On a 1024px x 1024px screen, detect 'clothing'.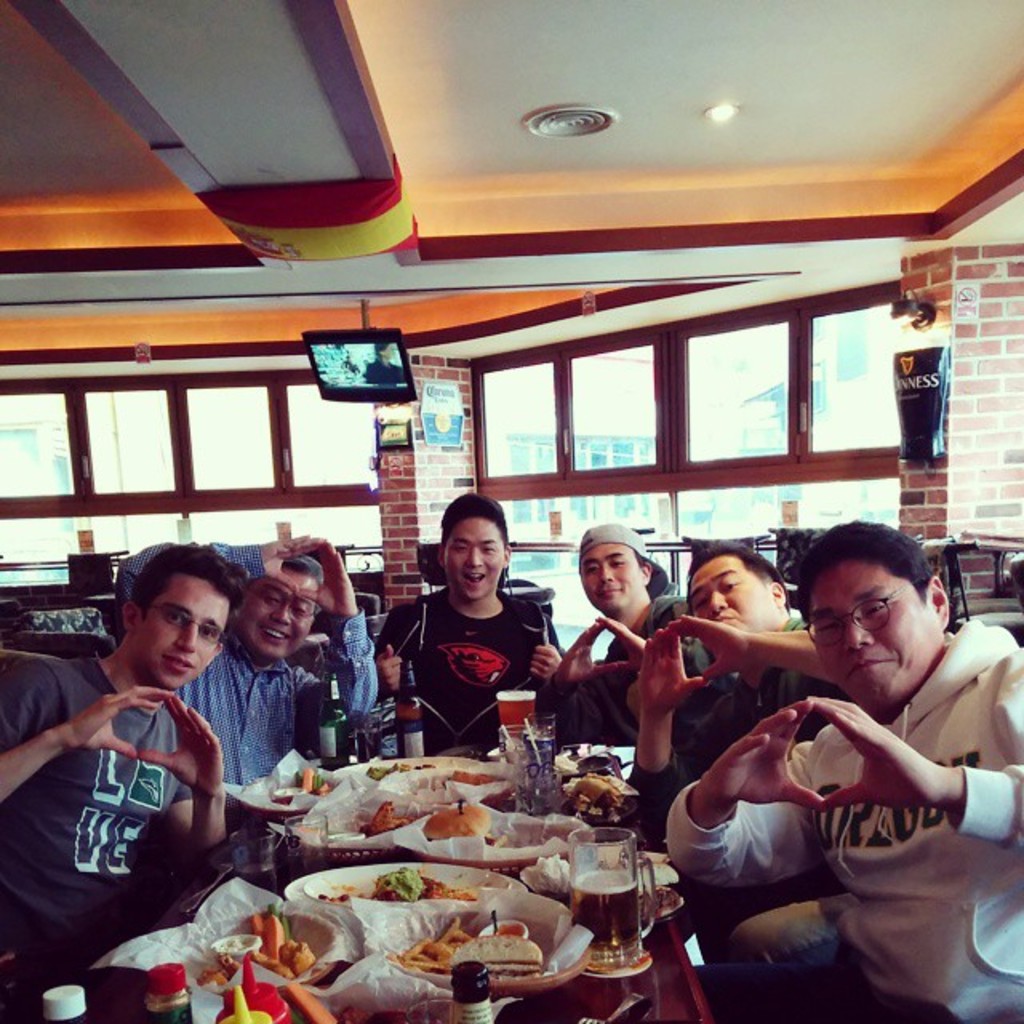
632, 611, 822, 824.
